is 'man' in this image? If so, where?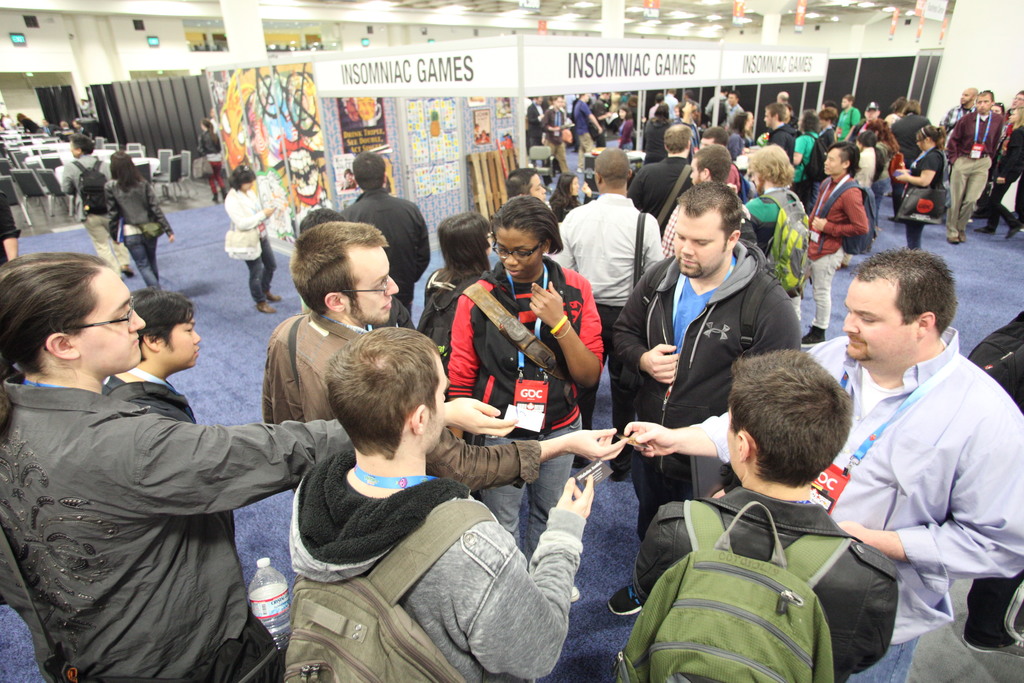
Yes, at <region>337, 150, 435, 317</region>.
